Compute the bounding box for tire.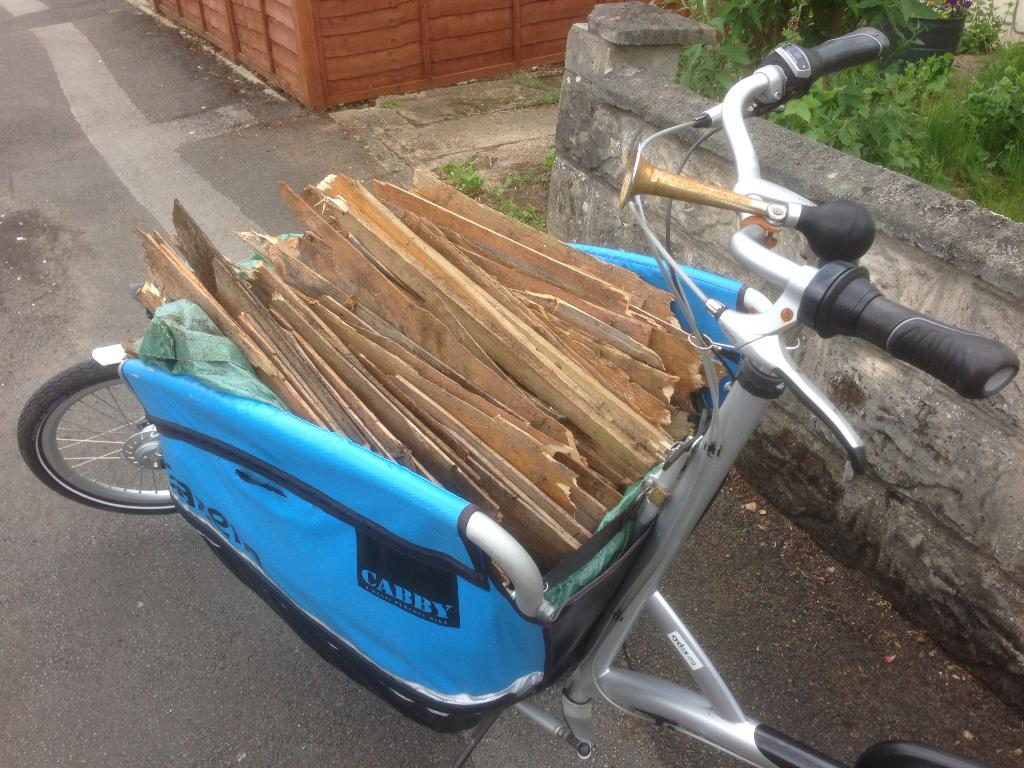
15:360:181:519.
